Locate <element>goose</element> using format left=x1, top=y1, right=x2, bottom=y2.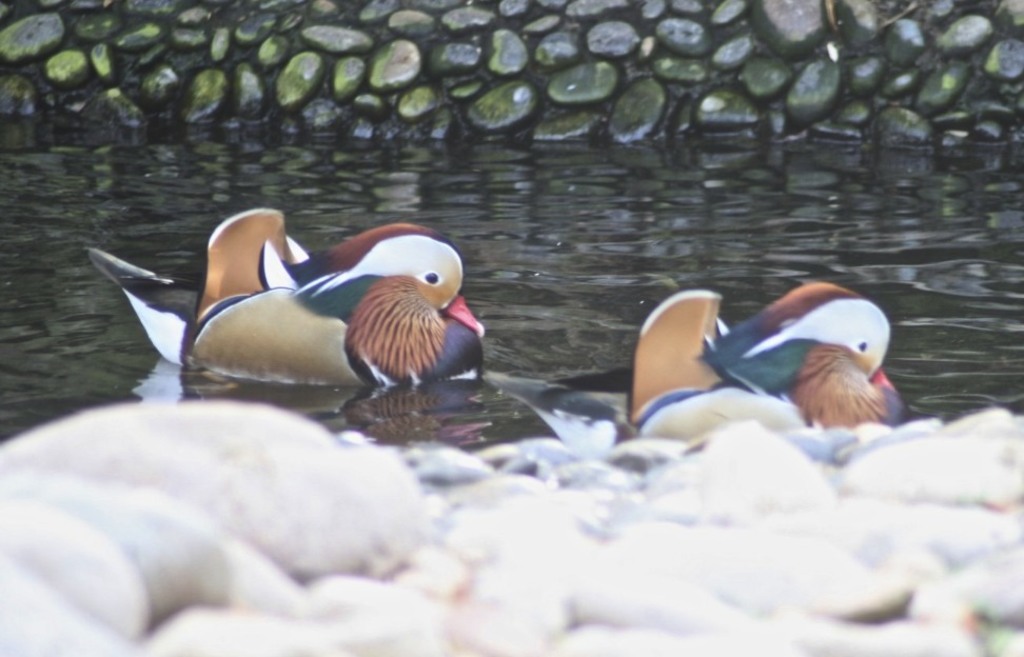
left=636, top=284, right=898, bottom=438.
